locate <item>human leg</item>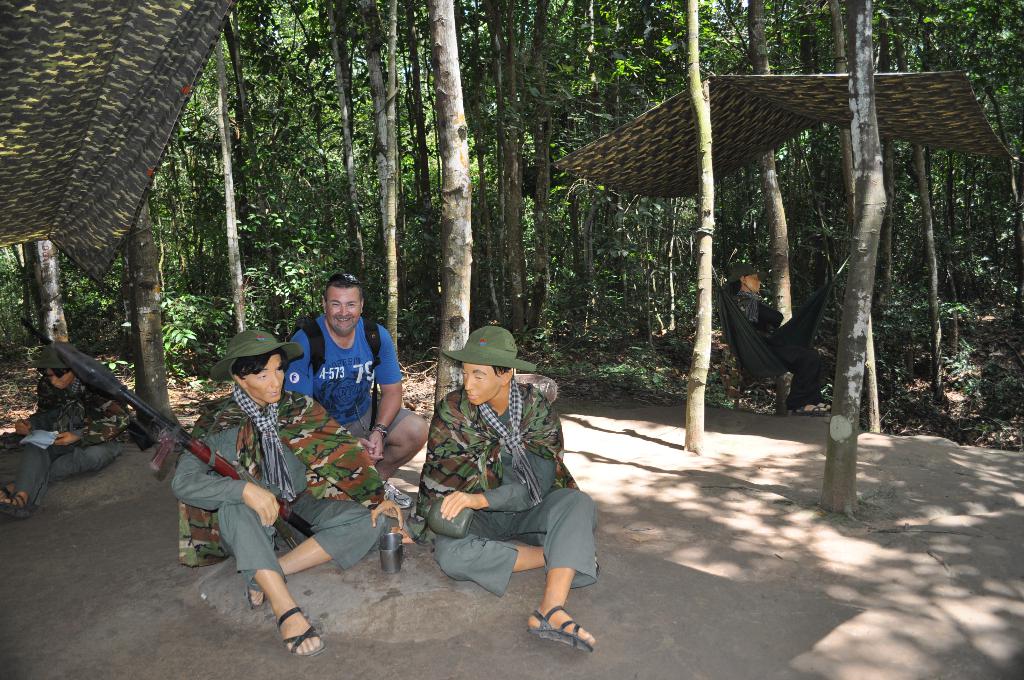
Rect(4, 439, 56, 524)
